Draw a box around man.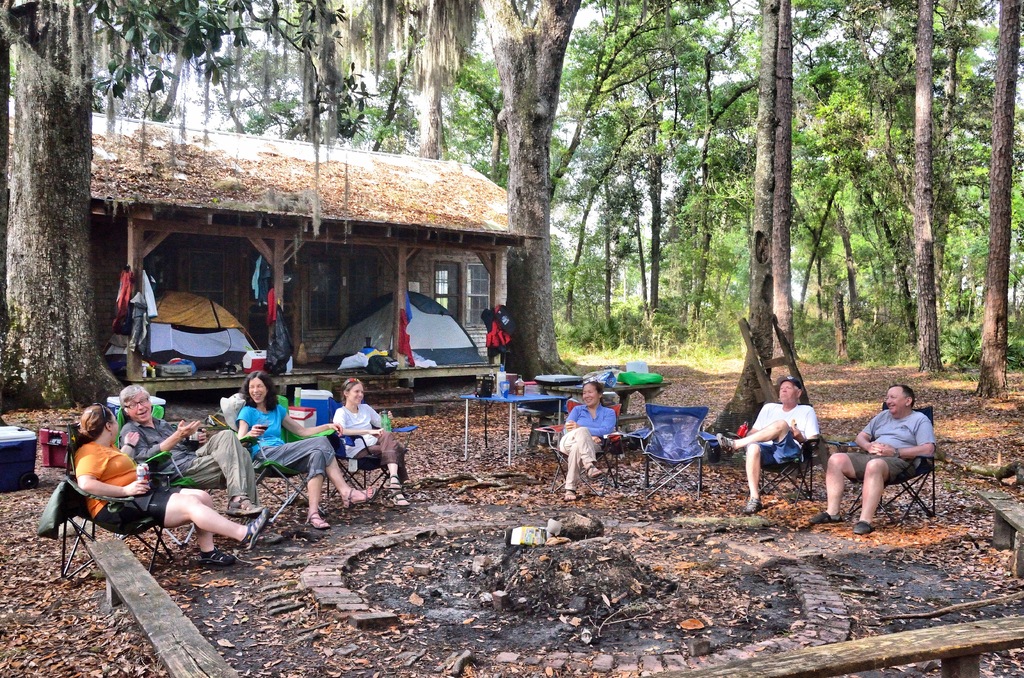
(714,374,819,514).
